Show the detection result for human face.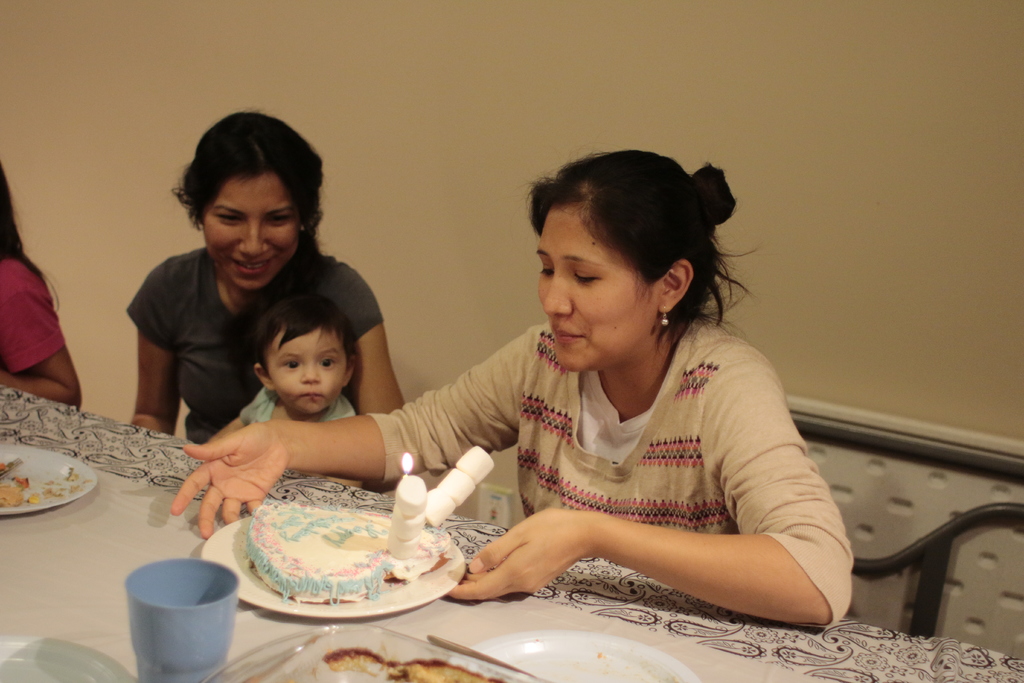
[538, 197, 664, 372].
